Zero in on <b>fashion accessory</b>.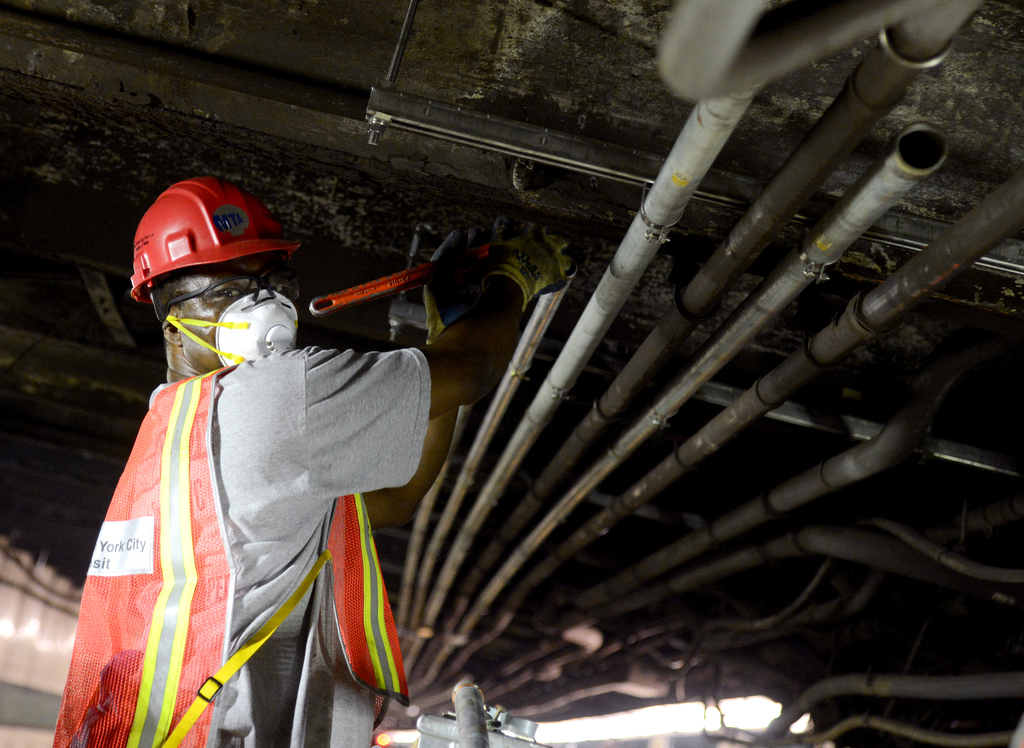
Zeroed in: pyautogui.locateOnScreen(484, 222, 573, 312).
